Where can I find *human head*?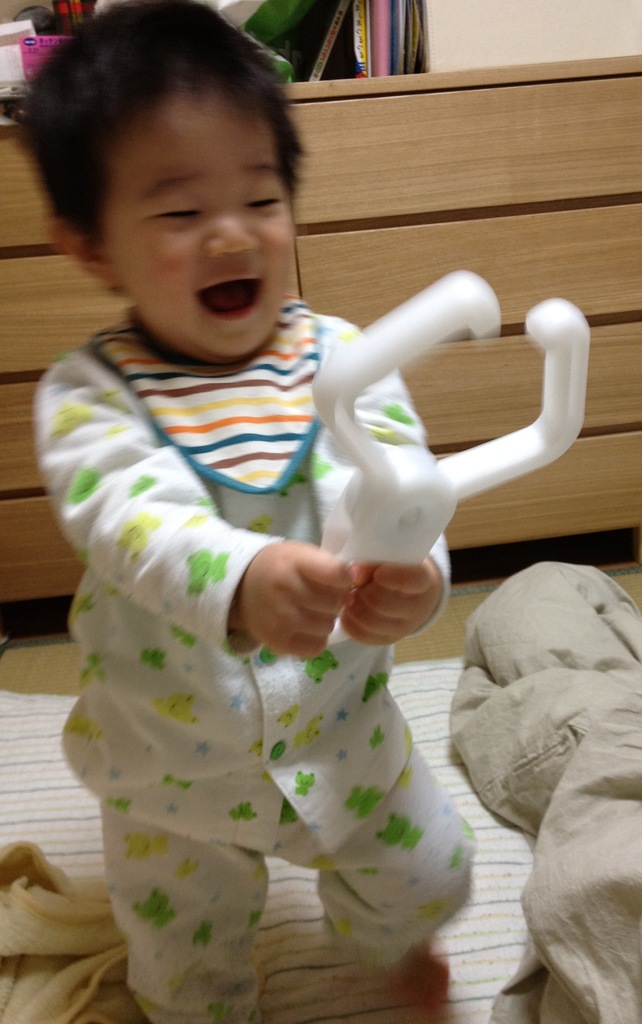
You can find it at Rect(45, 13, 313, 327).
